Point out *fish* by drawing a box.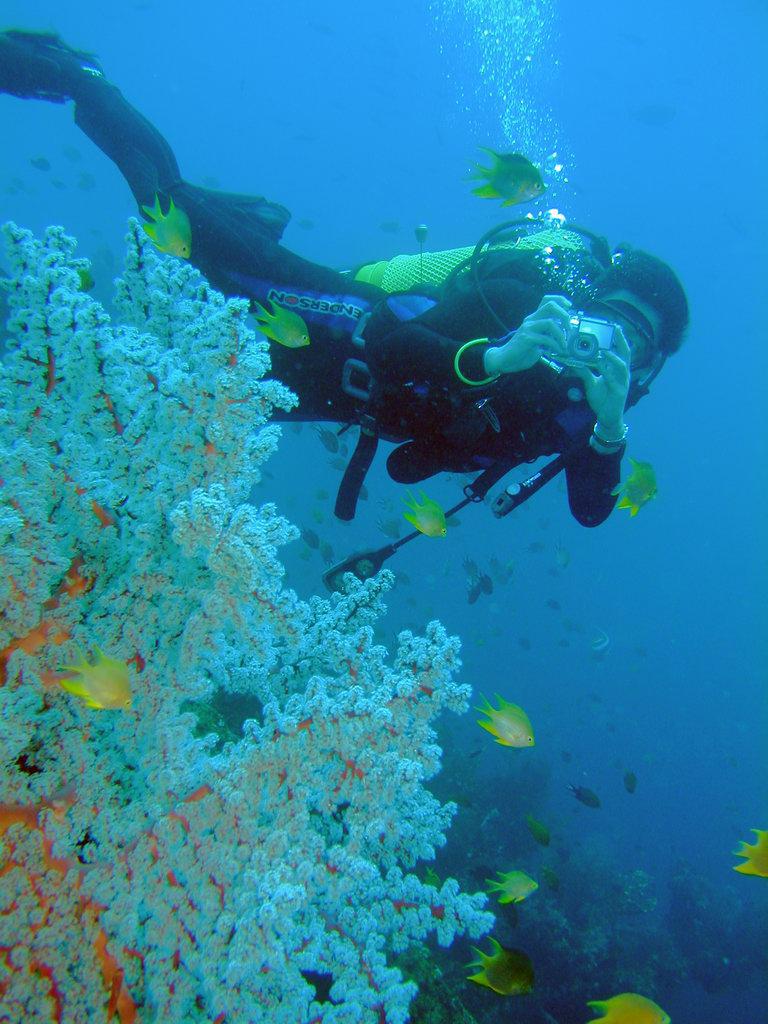
x1=526, y1=810, x2=545, y2=845.
